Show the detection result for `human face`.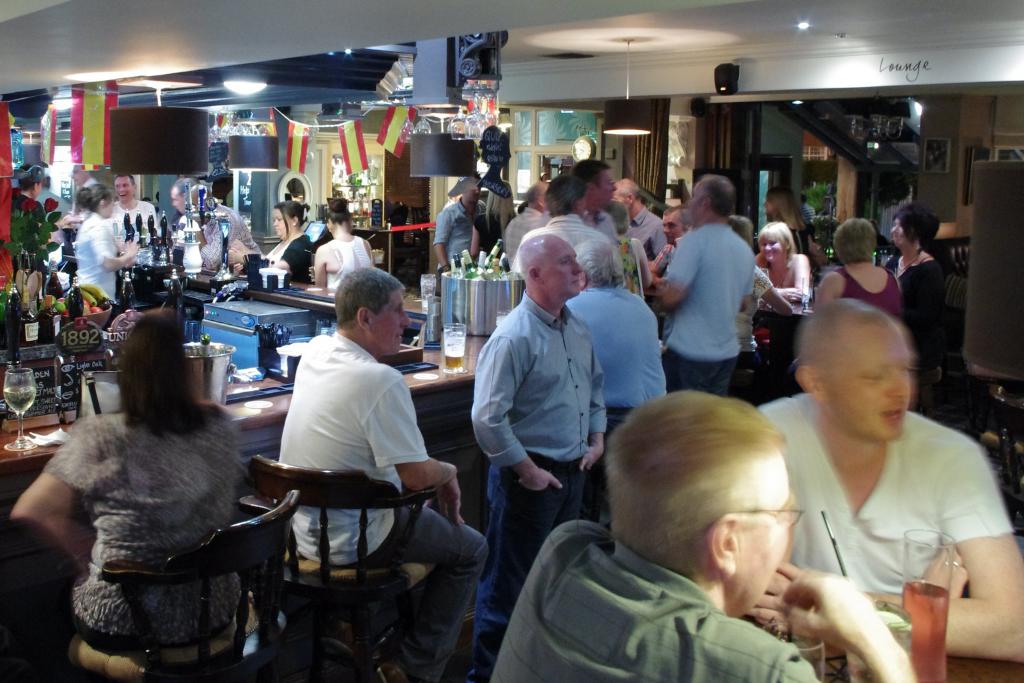
(593, 165, 617, 209).
